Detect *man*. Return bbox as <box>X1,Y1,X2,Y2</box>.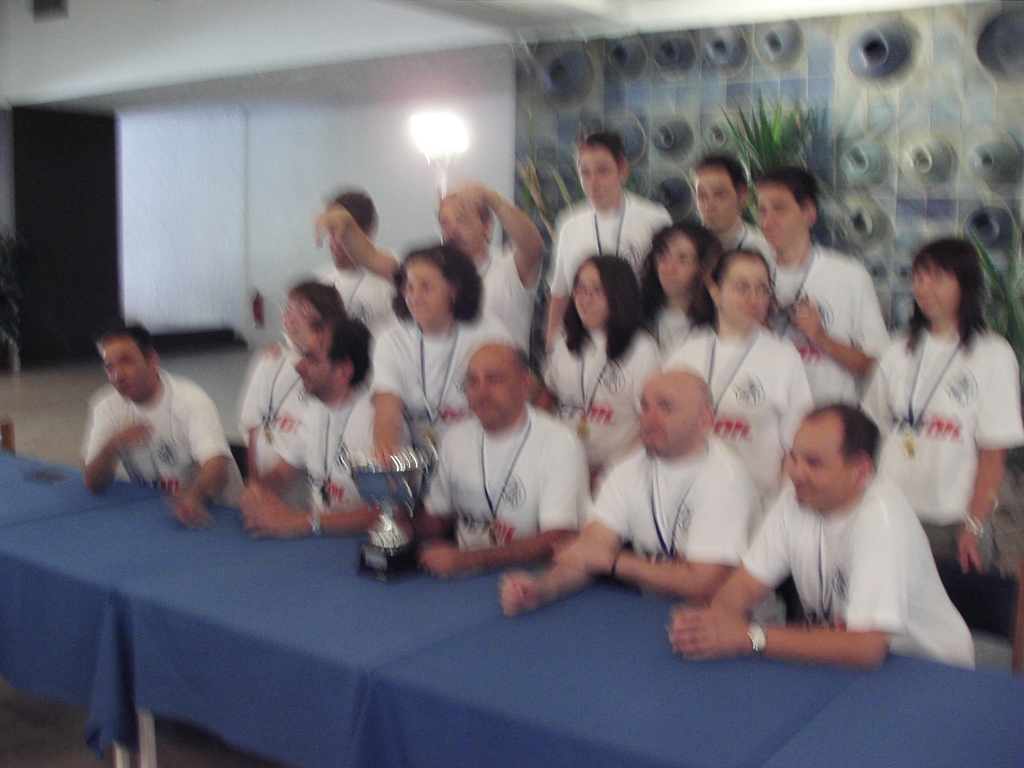
<box>316,164,549,362</box>.
